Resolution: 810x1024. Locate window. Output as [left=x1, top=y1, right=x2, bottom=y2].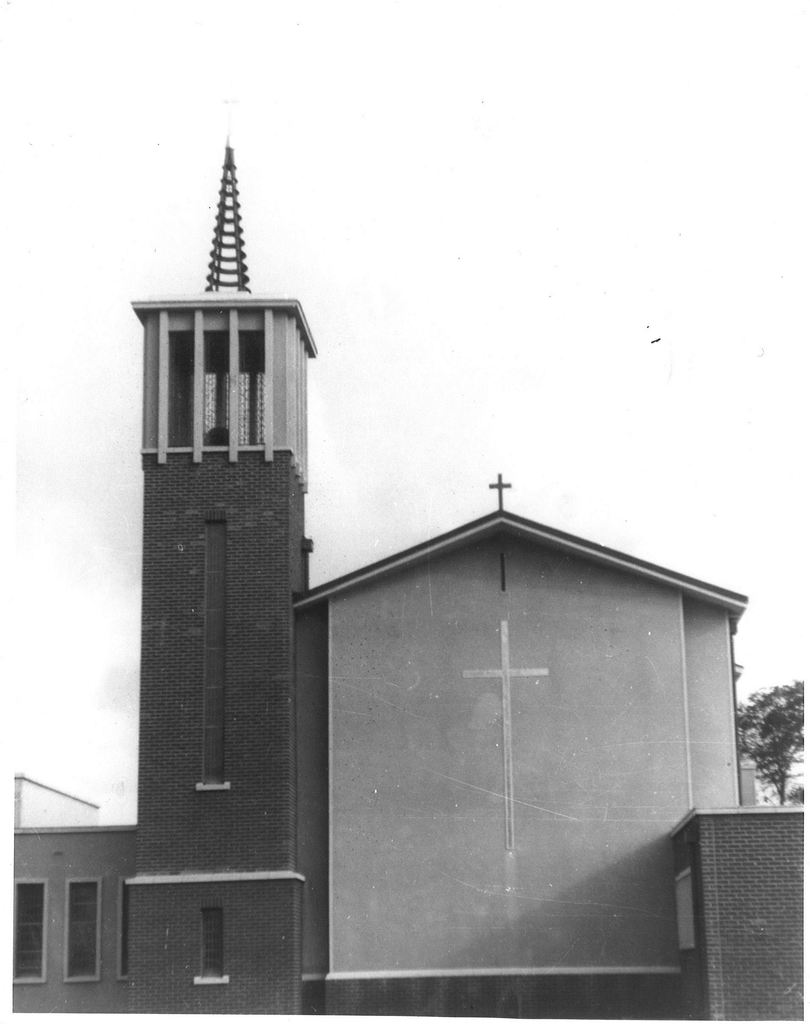
[left=65, top=875, right=102, bottom=982].
